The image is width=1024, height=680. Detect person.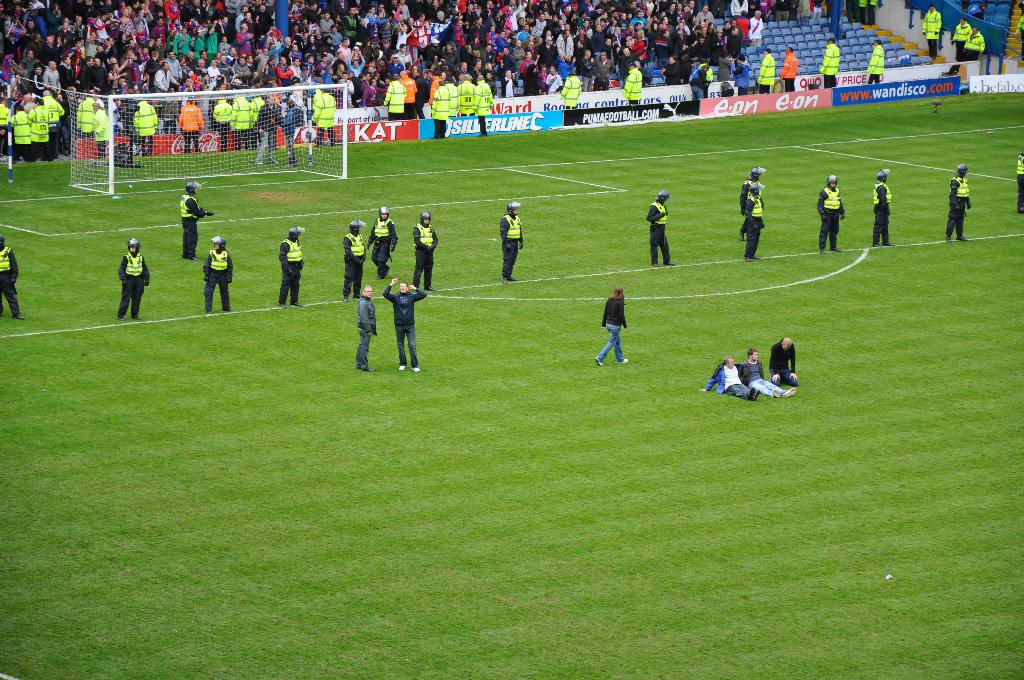
Detection: <bbox>767, 341, 797, 387</bbox>.
